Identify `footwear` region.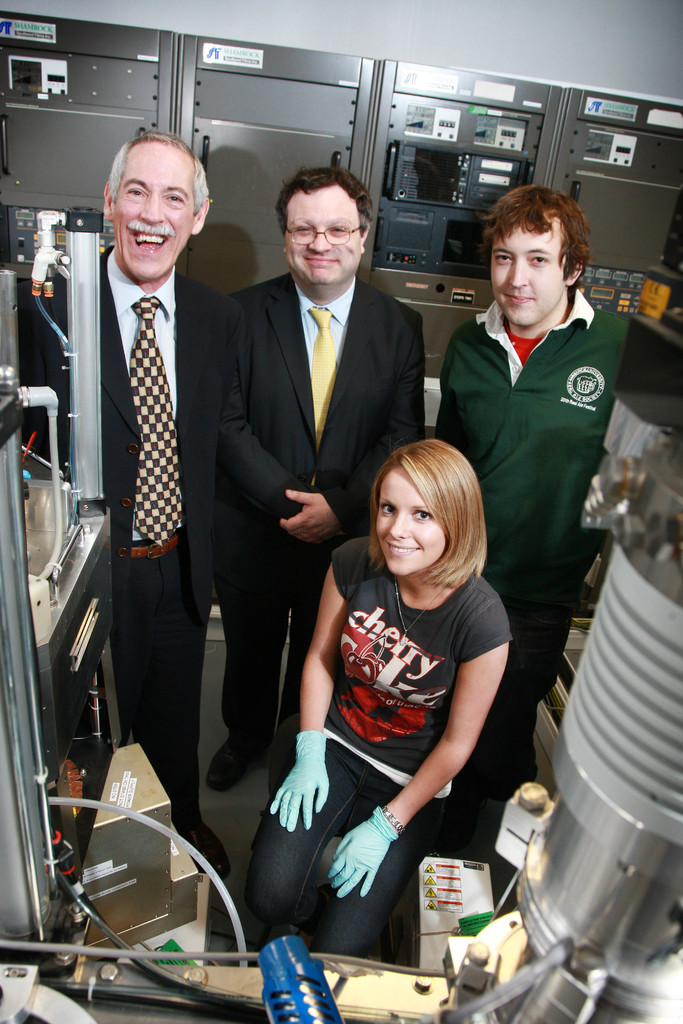
Region: <region>206, 736, 262, 790</region>.
